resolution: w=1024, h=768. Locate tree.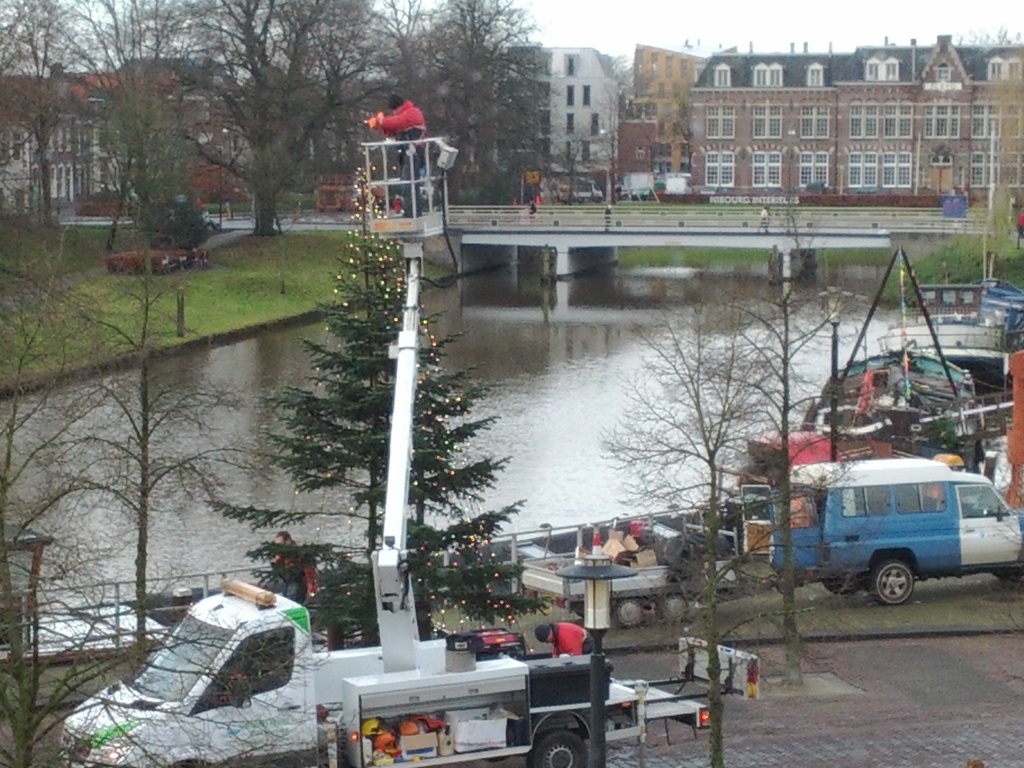
bbox=[142, 0, 396, 252].
